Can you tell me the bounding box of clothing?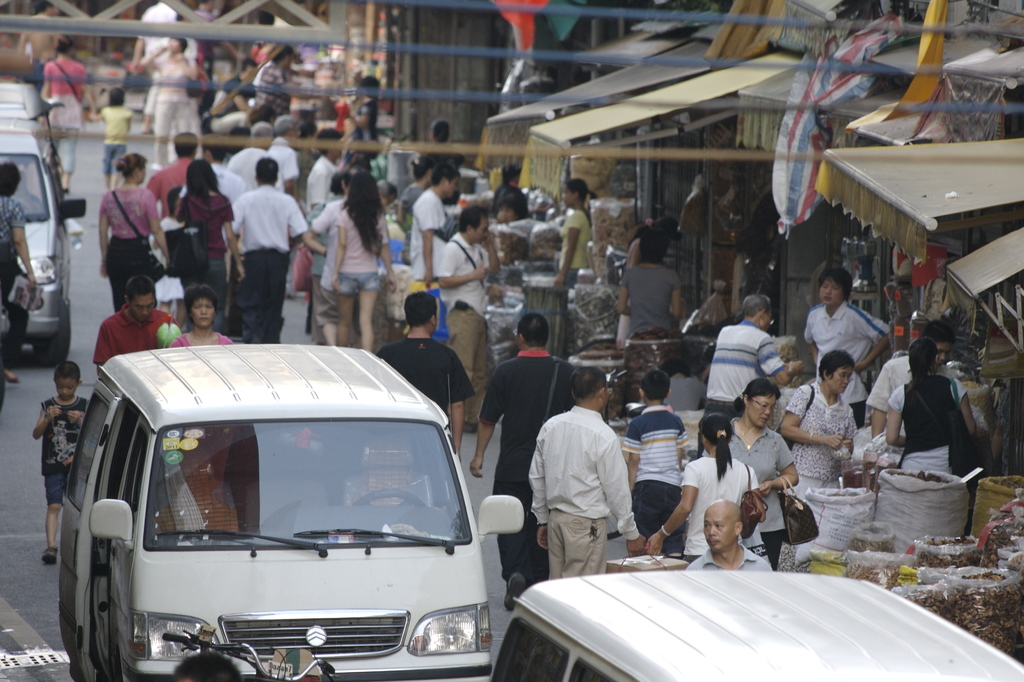
pyautogui.locateOnScreen(43, 394, 92, 508).
